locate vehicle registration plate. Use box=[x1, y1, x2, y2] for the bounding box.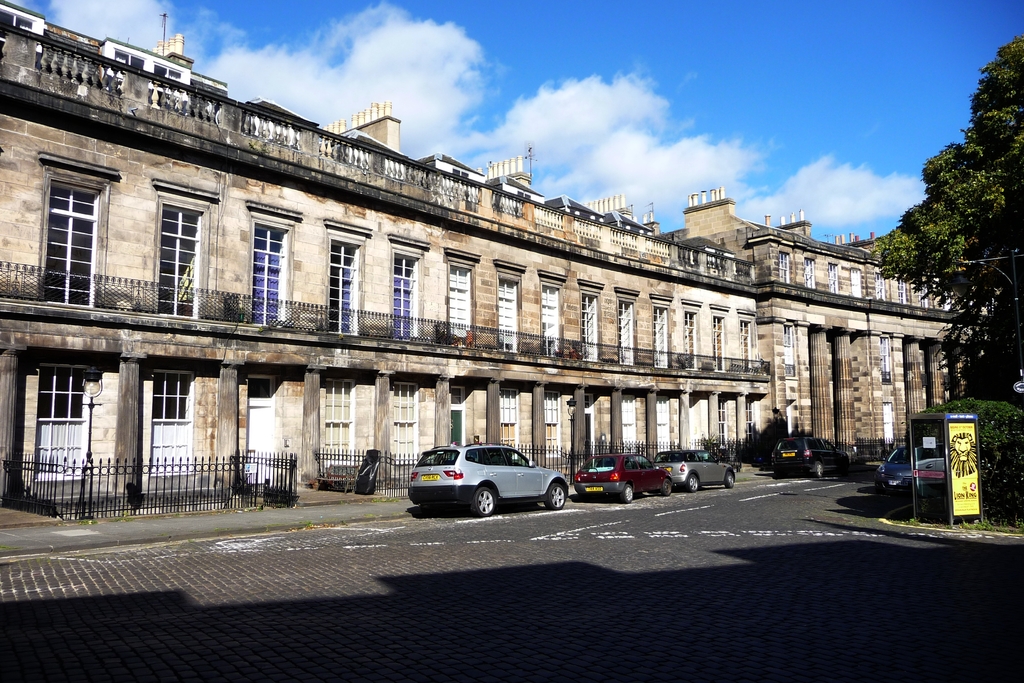
box=[781, 453, 795, 457].
